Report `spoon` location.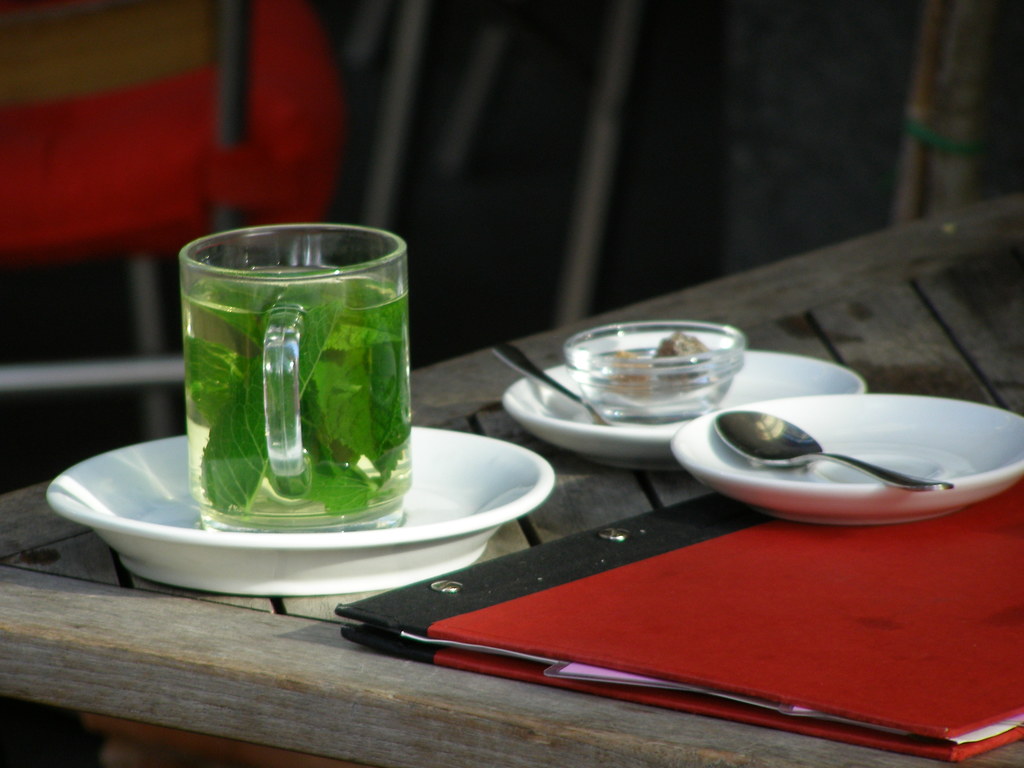
Report: bbox=(491, 344, 652, 426).
